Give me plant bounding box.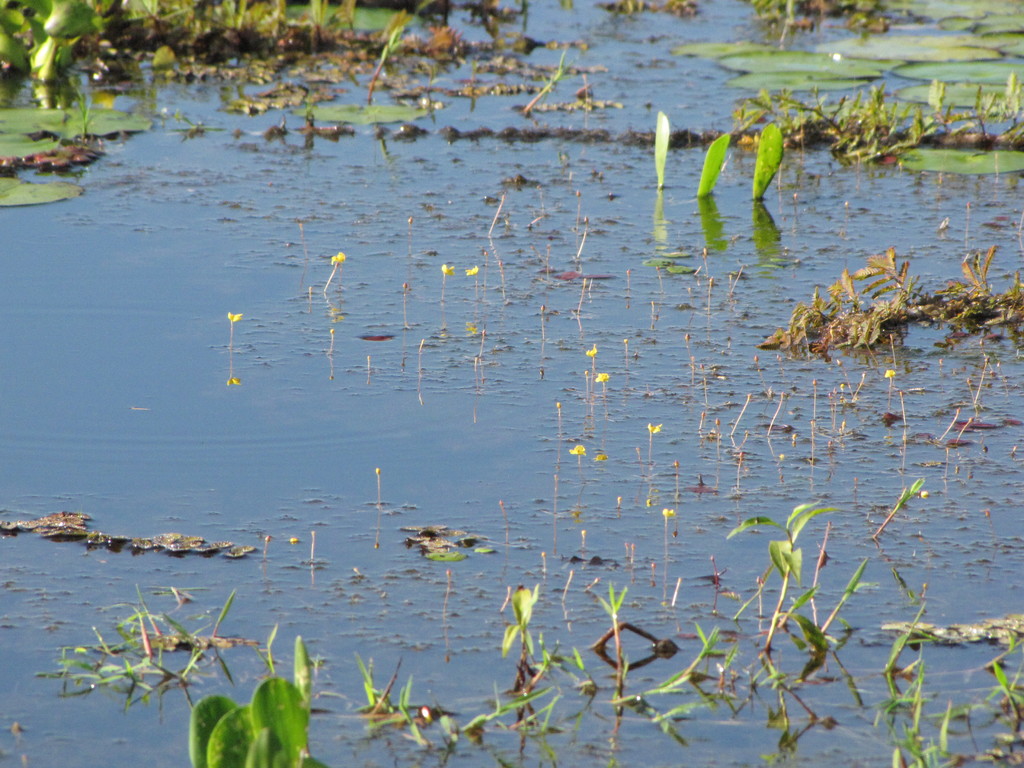
detection(583, 340, 609, 394).
